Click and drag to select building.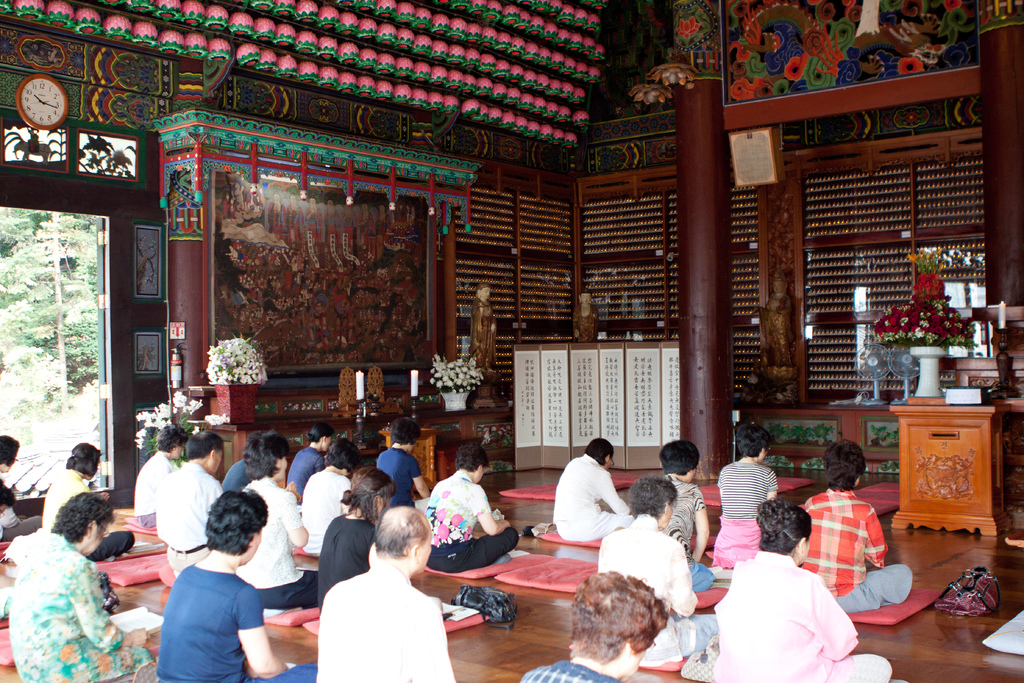
Selection: <box>0,0,1023,682</box>.
